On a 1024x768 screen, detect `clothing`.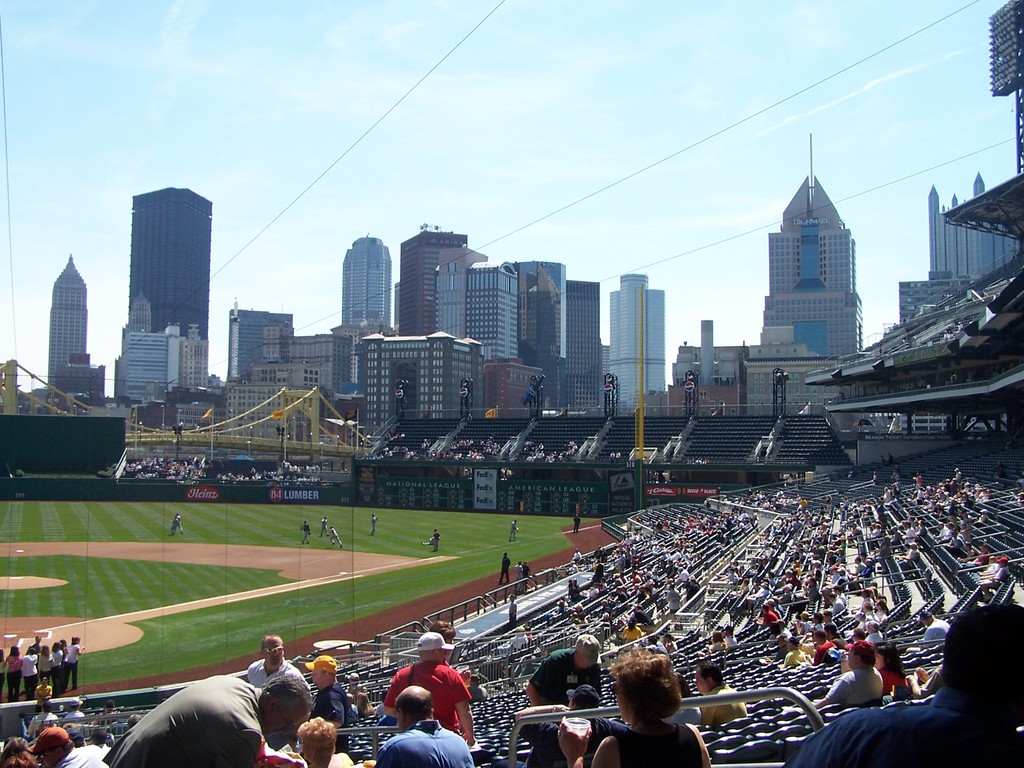
box(511, 525, 517, 536).
